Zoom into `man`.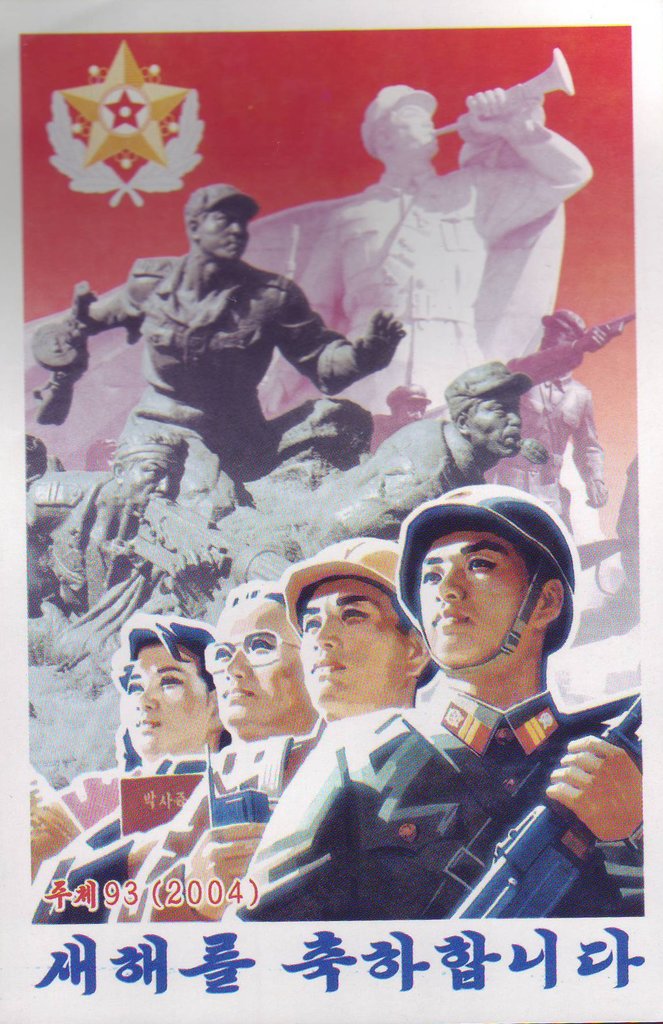
Zoom target: 500/314/637/531.
